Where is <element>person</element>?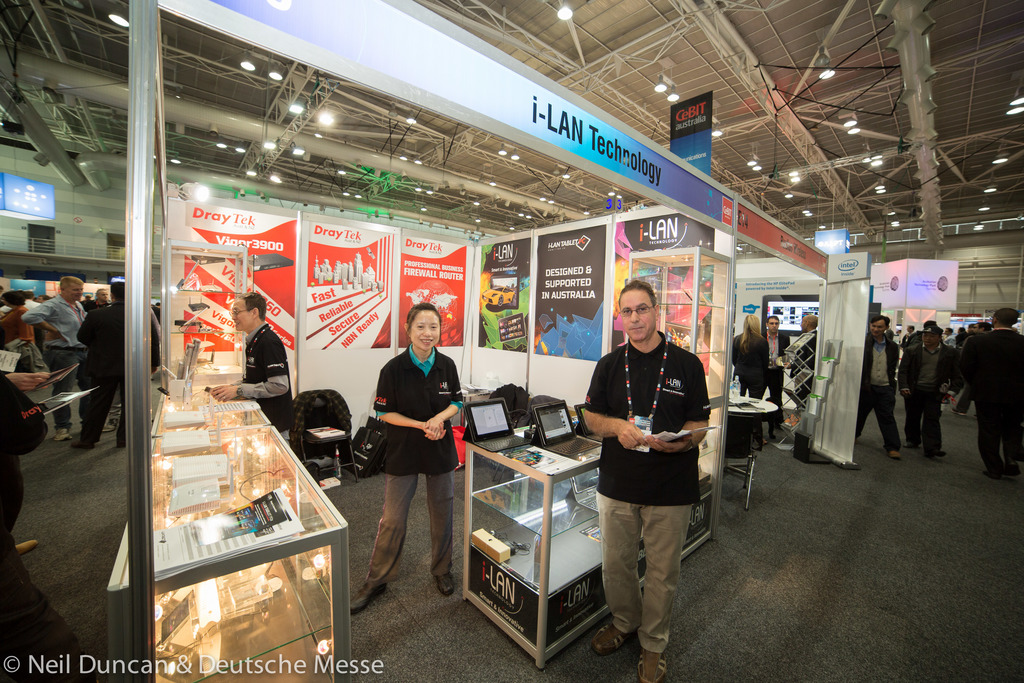
Rect(0, 289, 33, 373).
